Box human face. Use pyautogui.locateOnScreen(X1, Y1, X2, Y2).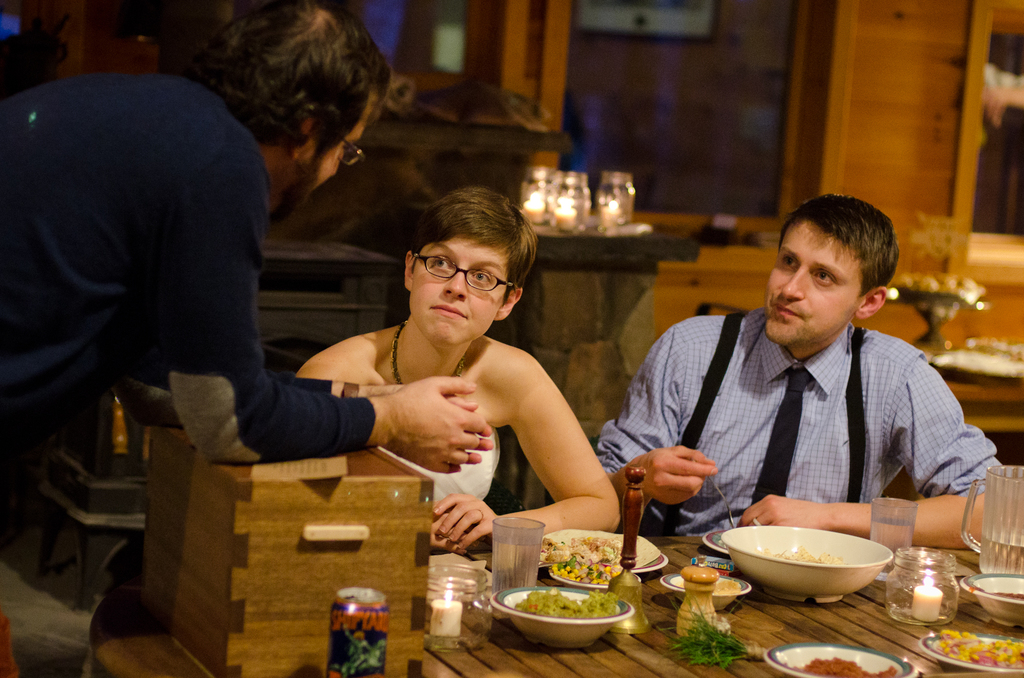
pyautogui.locateOnScreen(408, 239, 504, 348).
